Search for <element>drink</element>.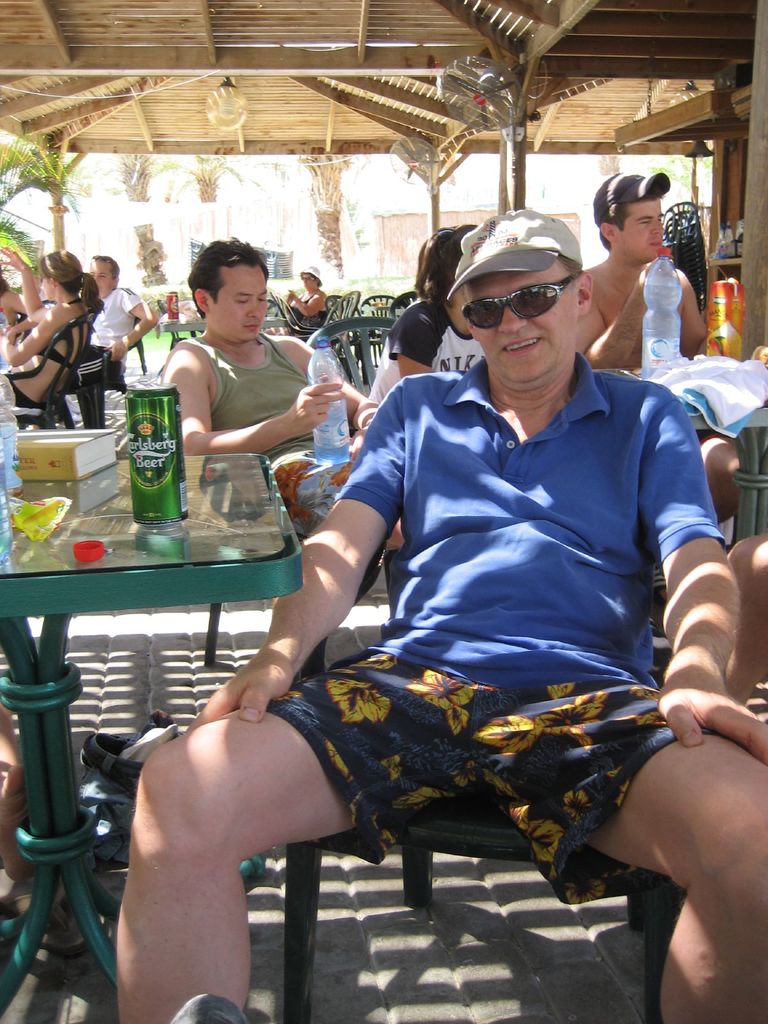
Found at left=641, top=280, right=684, bottom=380.
